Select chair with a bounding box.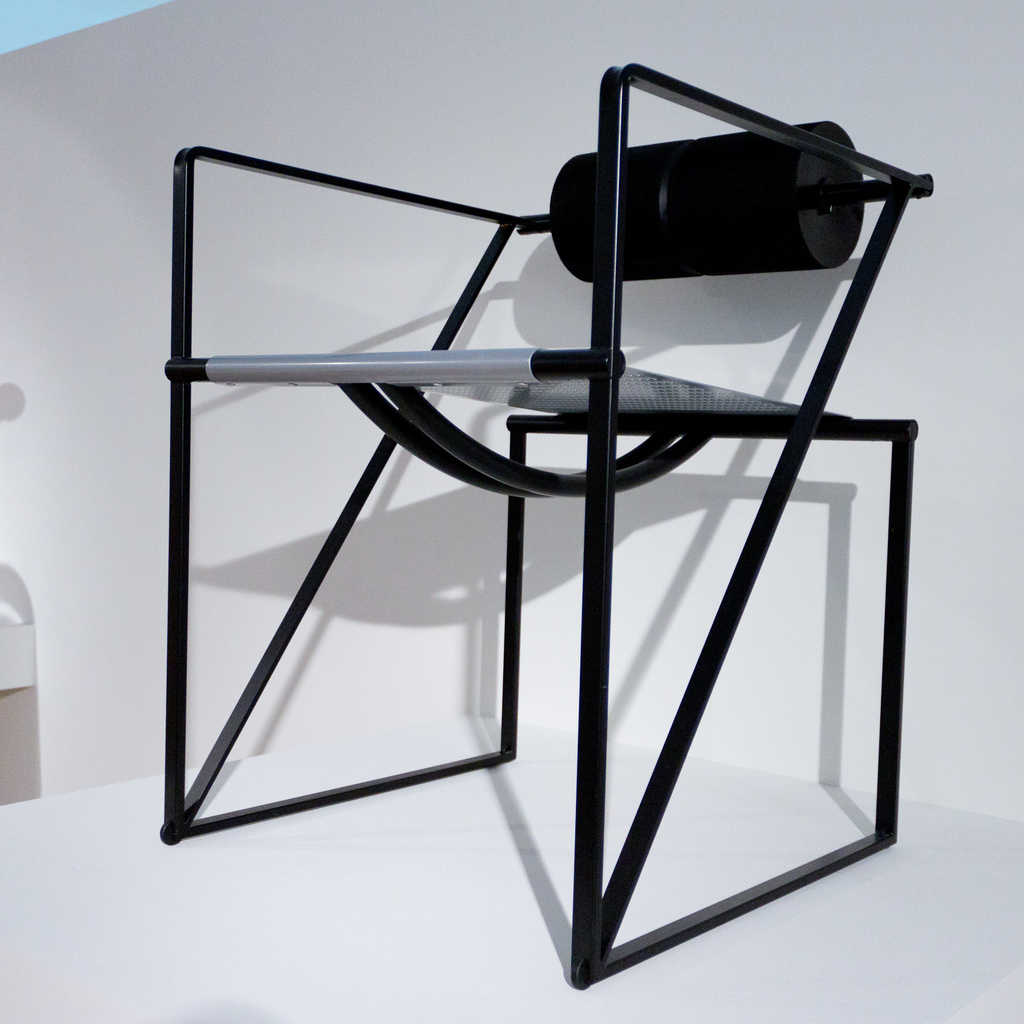
(x1=123, y1=0, x2=972, y2=929).
